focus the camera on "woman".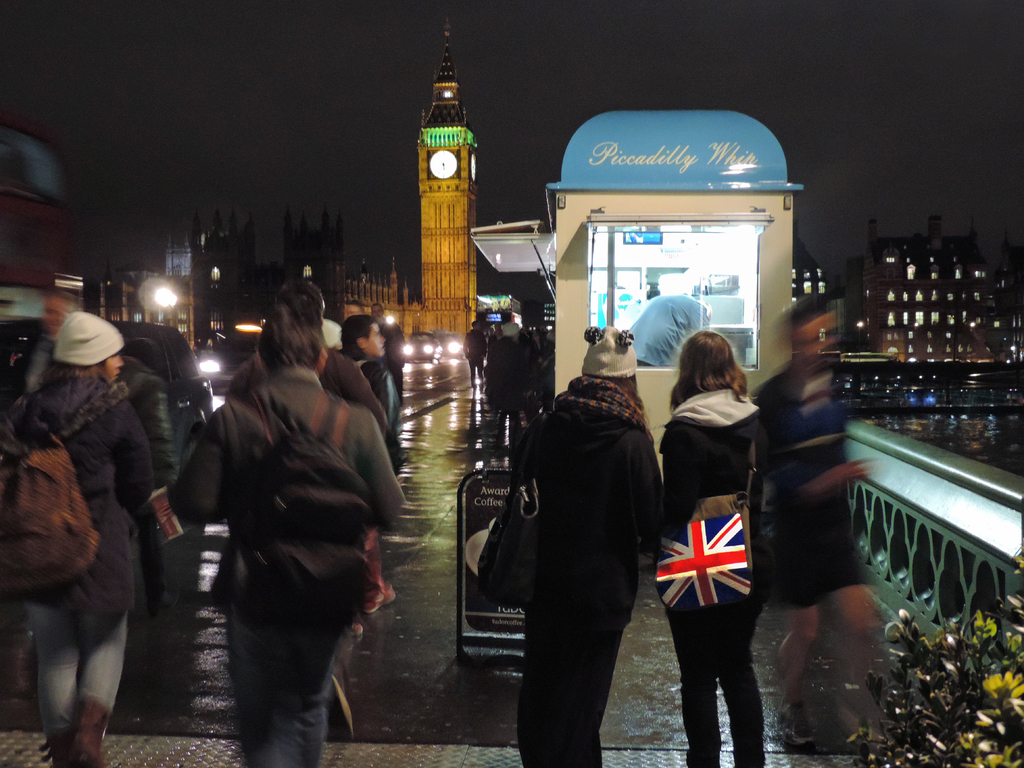
Focus region: Rect(655, 300, 781, 756).
